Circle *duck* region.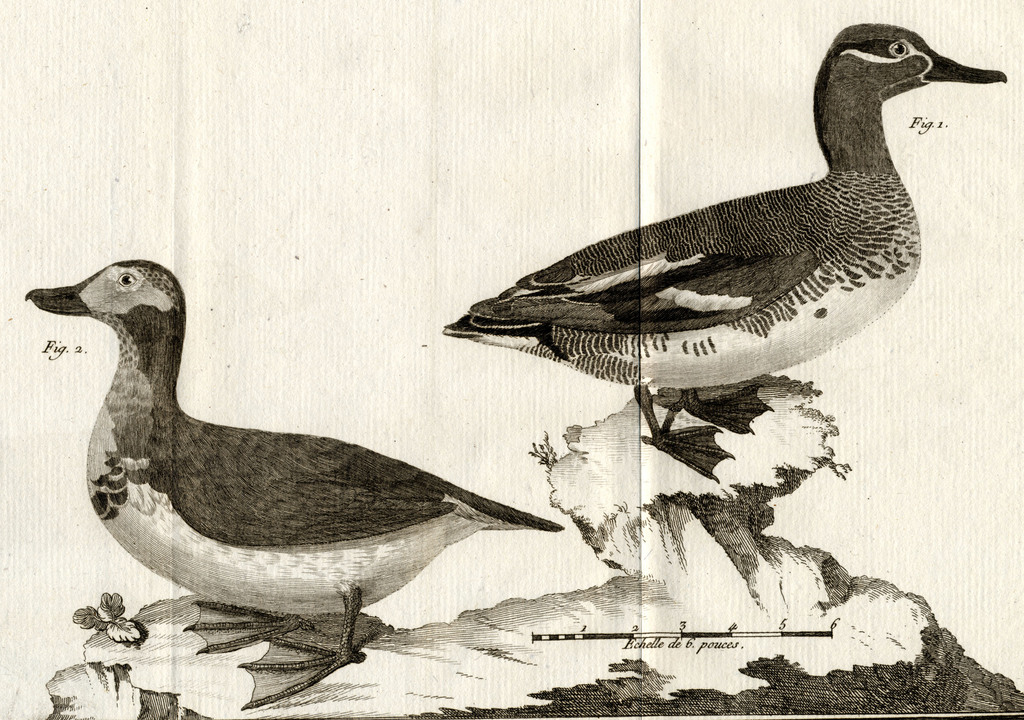
Region: 419, 11, 1004, 461.
